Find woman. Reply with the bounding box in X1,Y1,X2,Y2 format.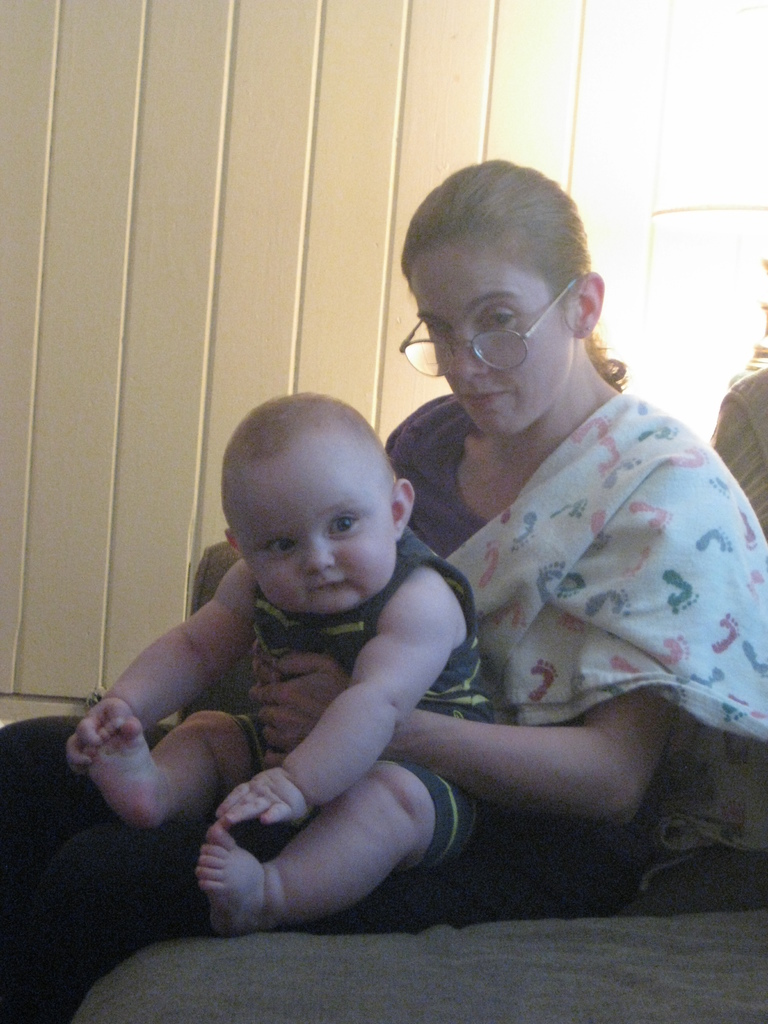
0,155,765,932.
